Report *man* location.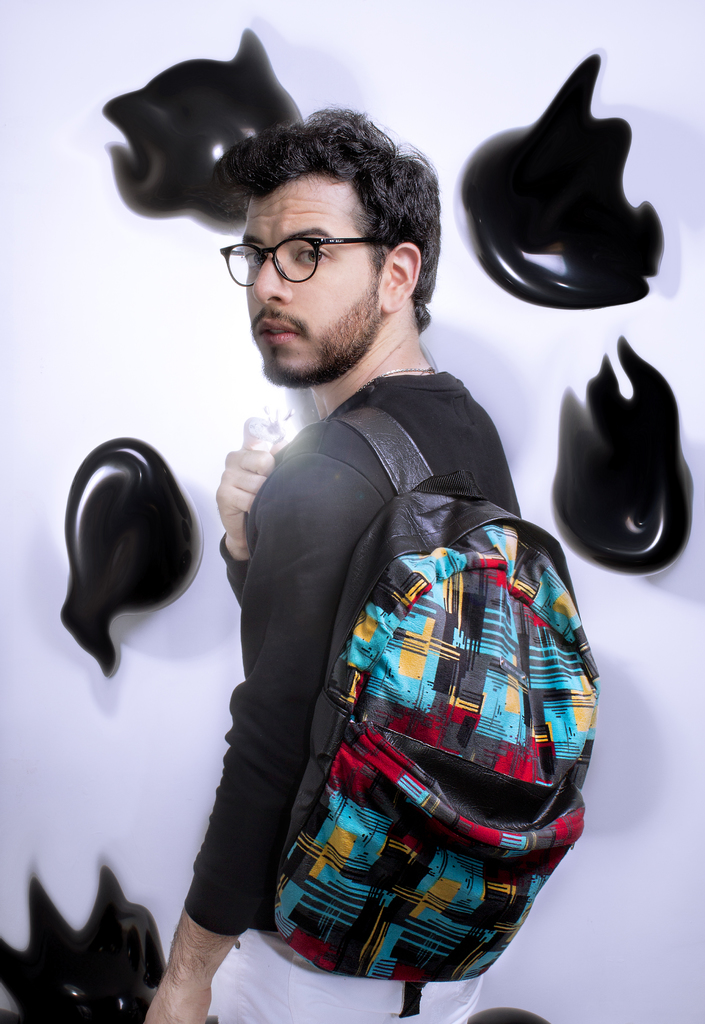
Report: Rect(105, 77, 612, 1023).
